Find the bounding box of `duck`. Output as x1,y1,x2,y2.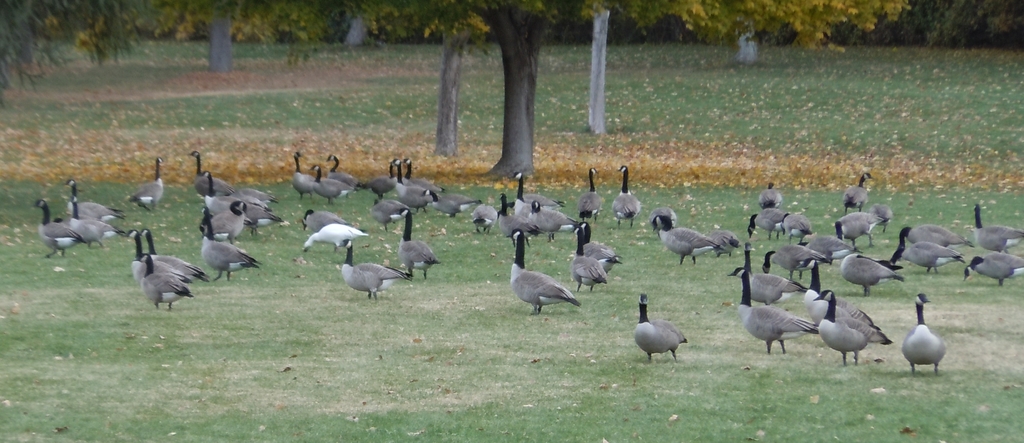
897,284,952,378.
